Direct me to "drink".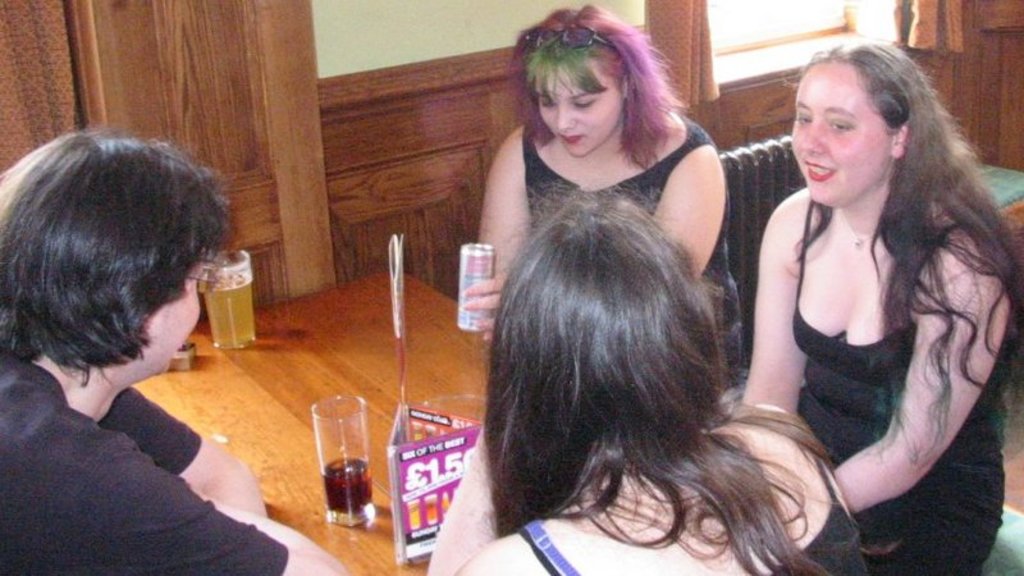
Direction: (left=323, top=457, right=371, bottom=516).
